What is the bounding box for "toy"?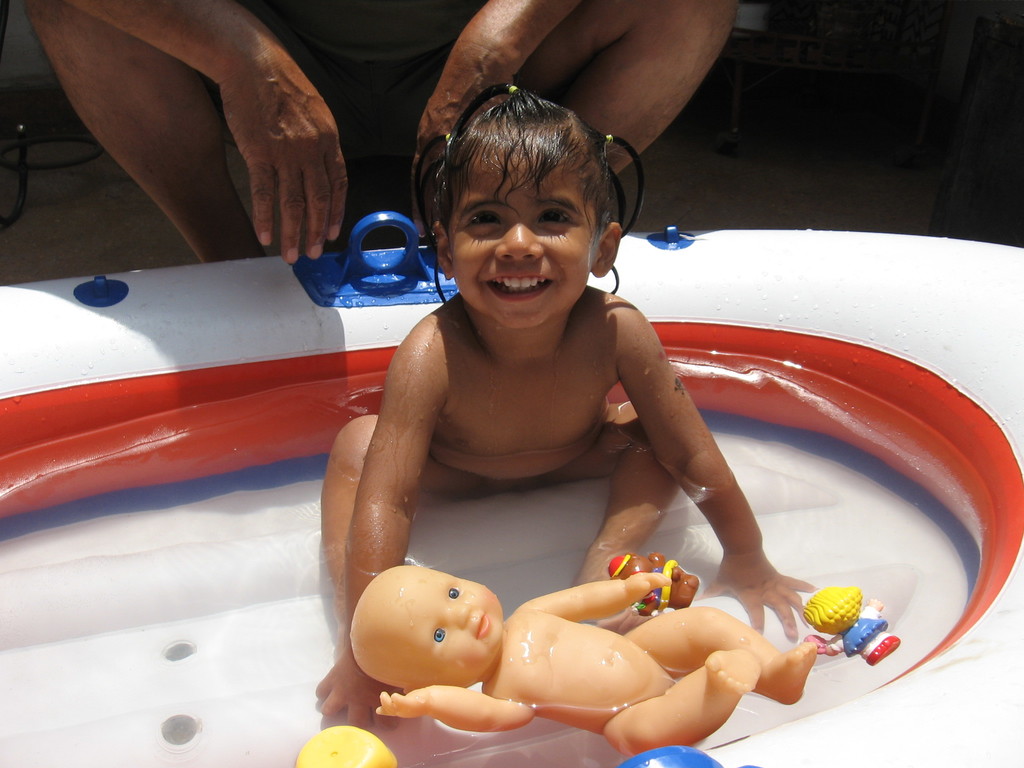
<bbox>798, 577, 906, 660</bbox>.
